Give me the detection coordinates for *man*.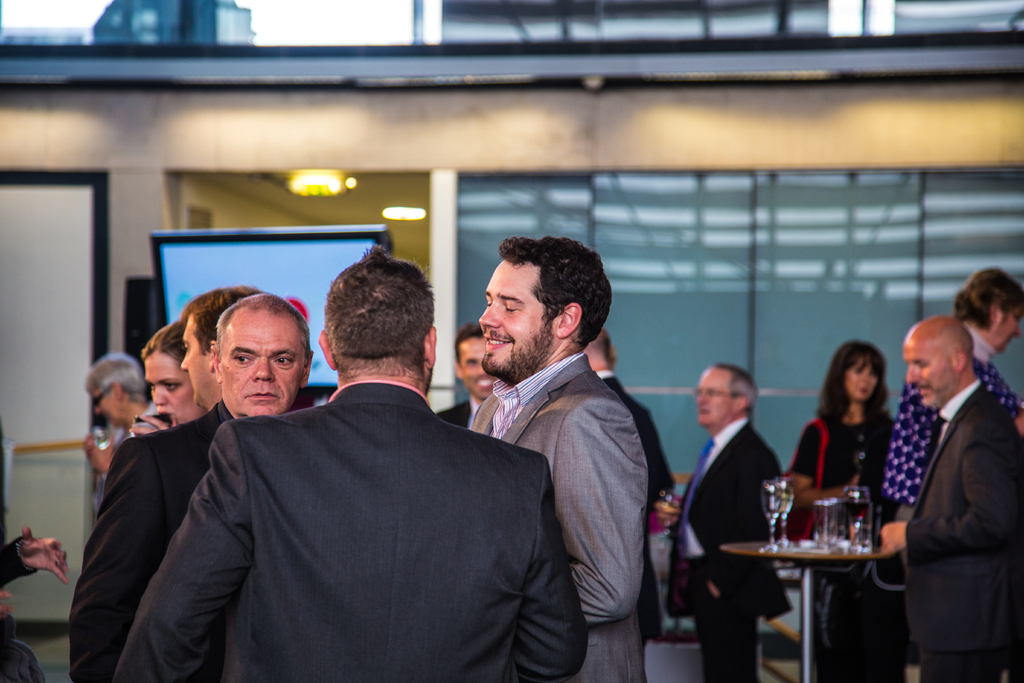
BBox(431, 322, 504, 428).
